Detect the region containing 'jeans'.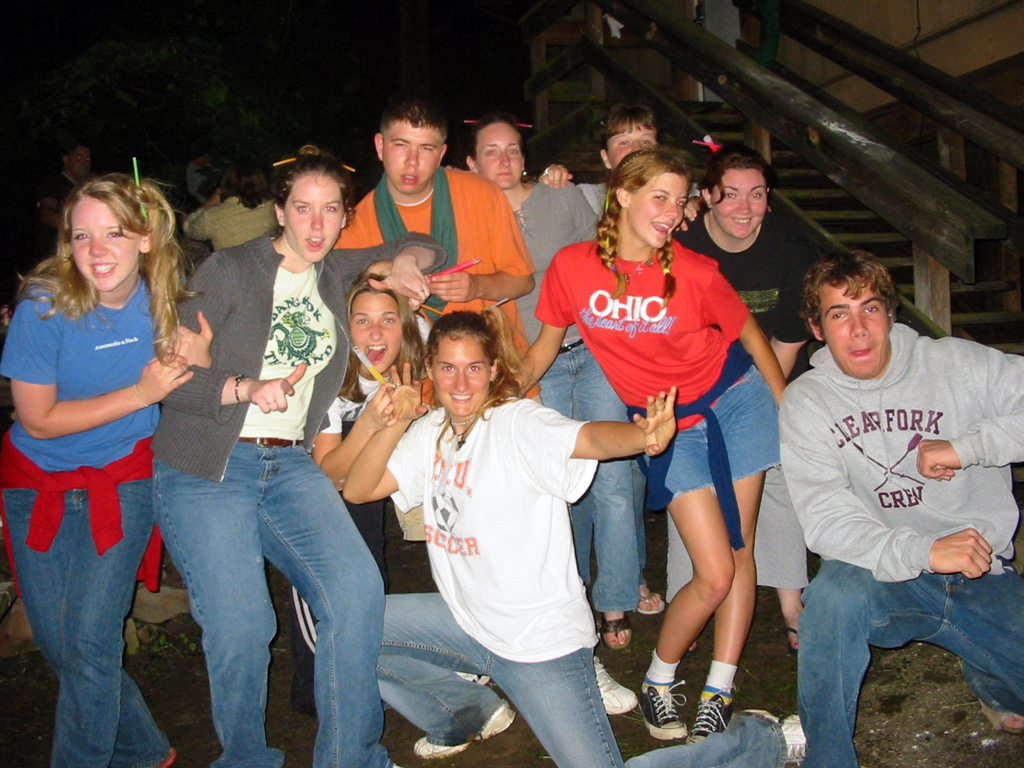
{"left": 751, "top": 474, "right": 812, "bottom": 586}.
